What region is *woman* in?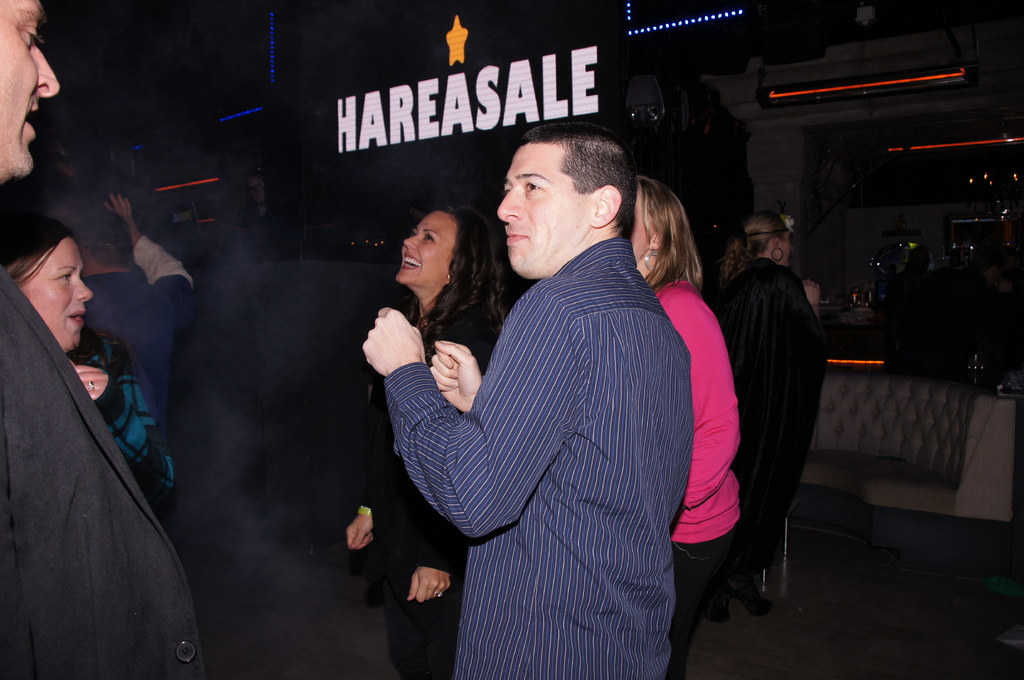
x1=628, y1=172, x2=746, y2=679.
